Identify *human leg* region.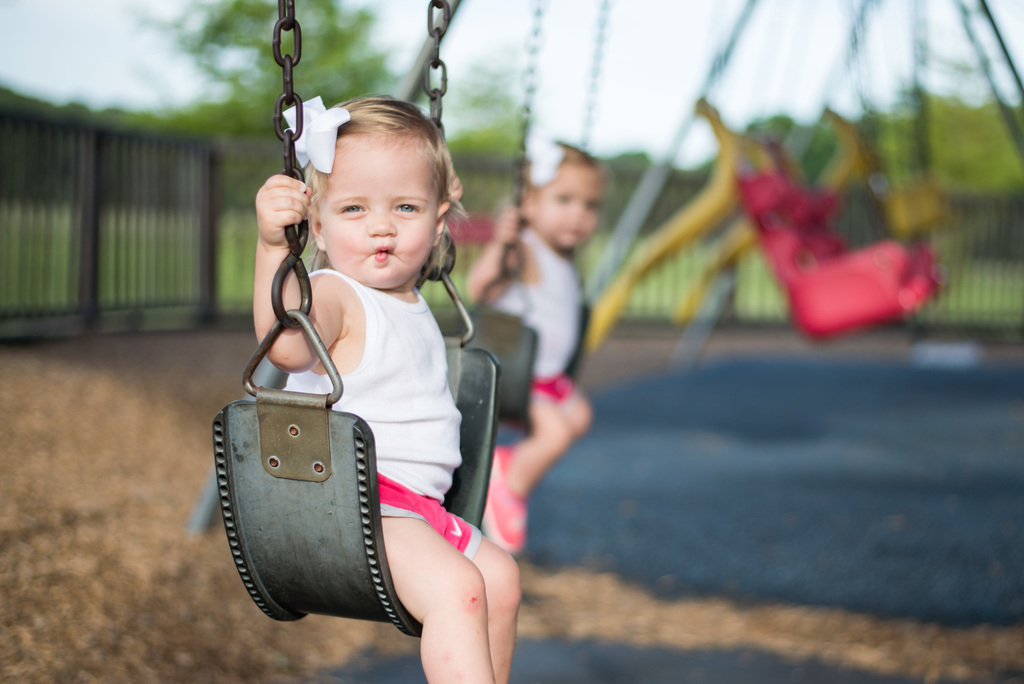
Region: detection(460, 530, 527, 683).
